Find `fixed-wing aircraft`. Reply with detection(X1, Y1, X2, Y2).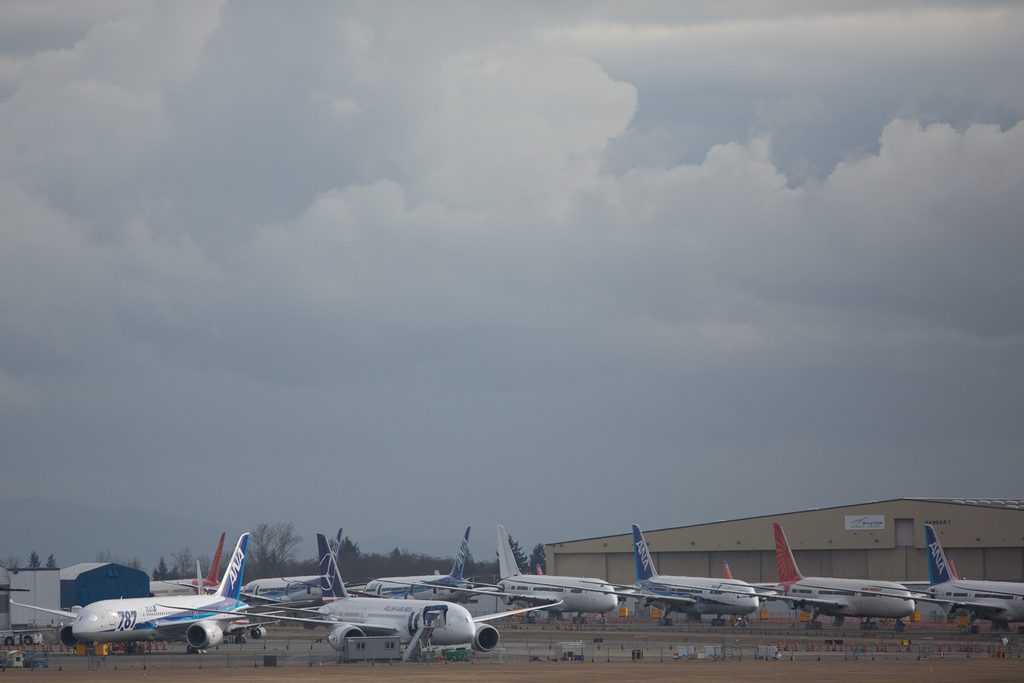
detection(918, 531, 1023, 637).
